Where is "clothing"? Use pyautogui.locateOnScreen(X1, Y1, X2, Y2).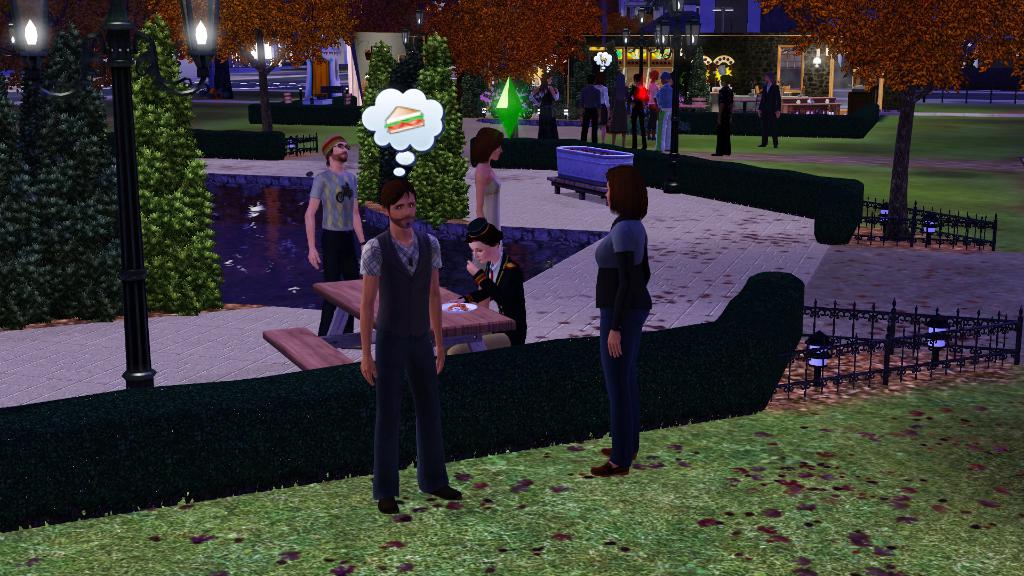
pyautogui.locateOnScreen(601, 86, 607, 127).
